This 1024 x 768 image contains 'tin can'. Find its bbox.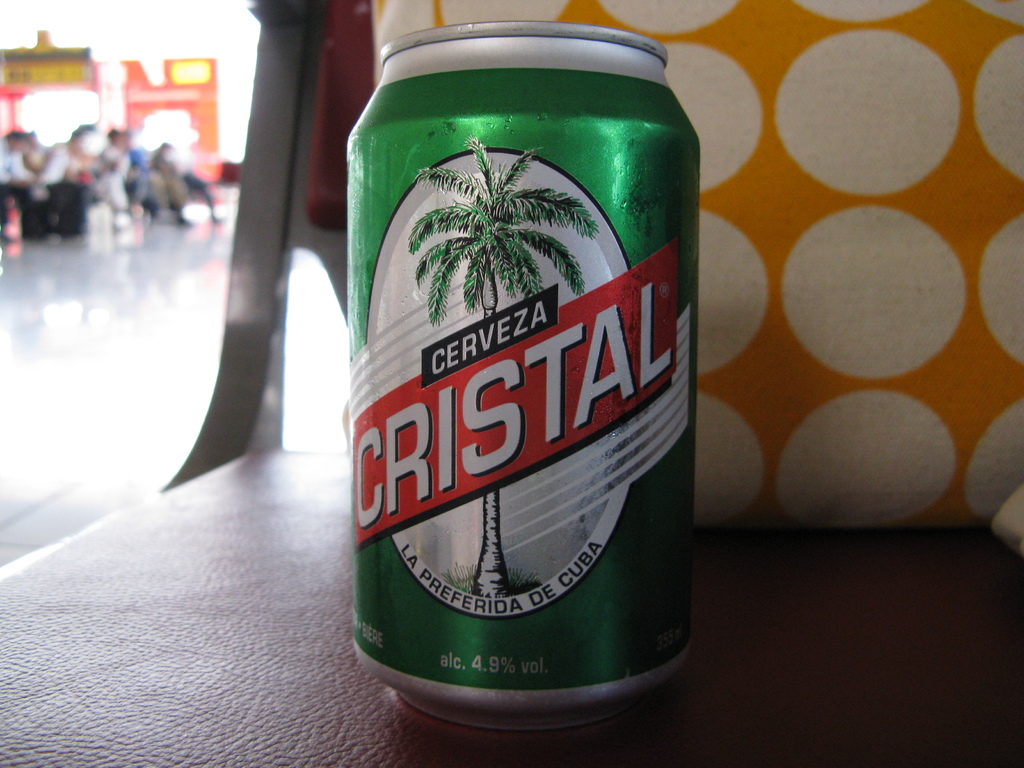
[x1=347, y1=19, x2=700, y2=733].
